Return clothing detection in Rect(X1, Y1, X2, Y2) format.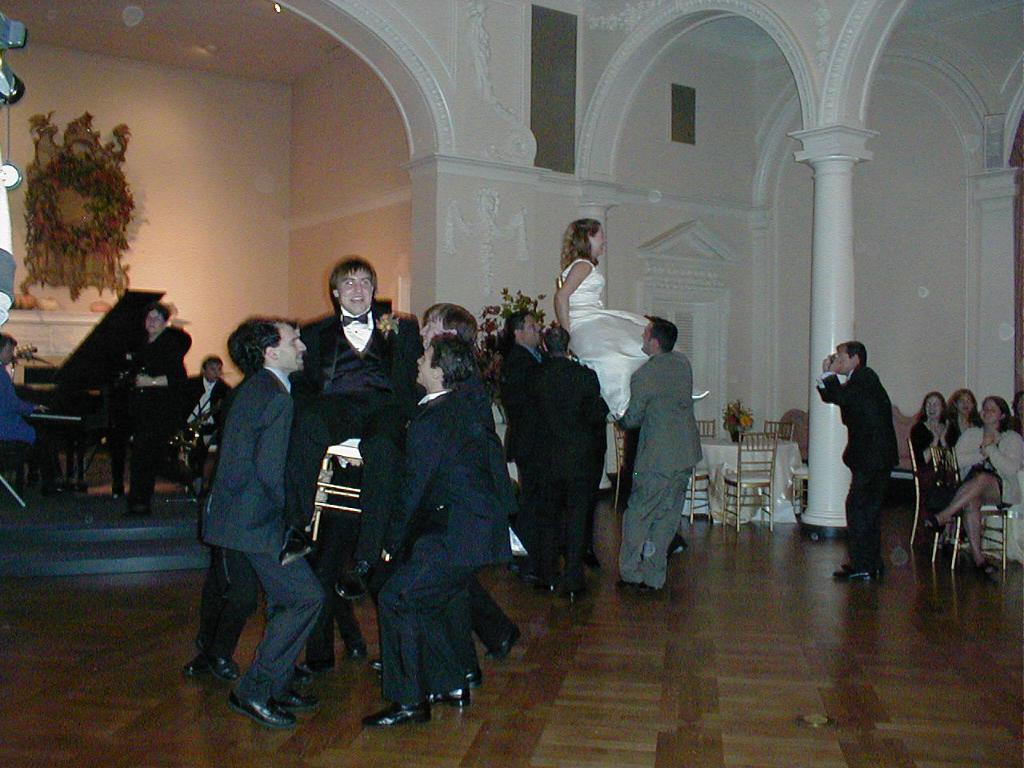
Rect(954, 426, 1023, 506).
